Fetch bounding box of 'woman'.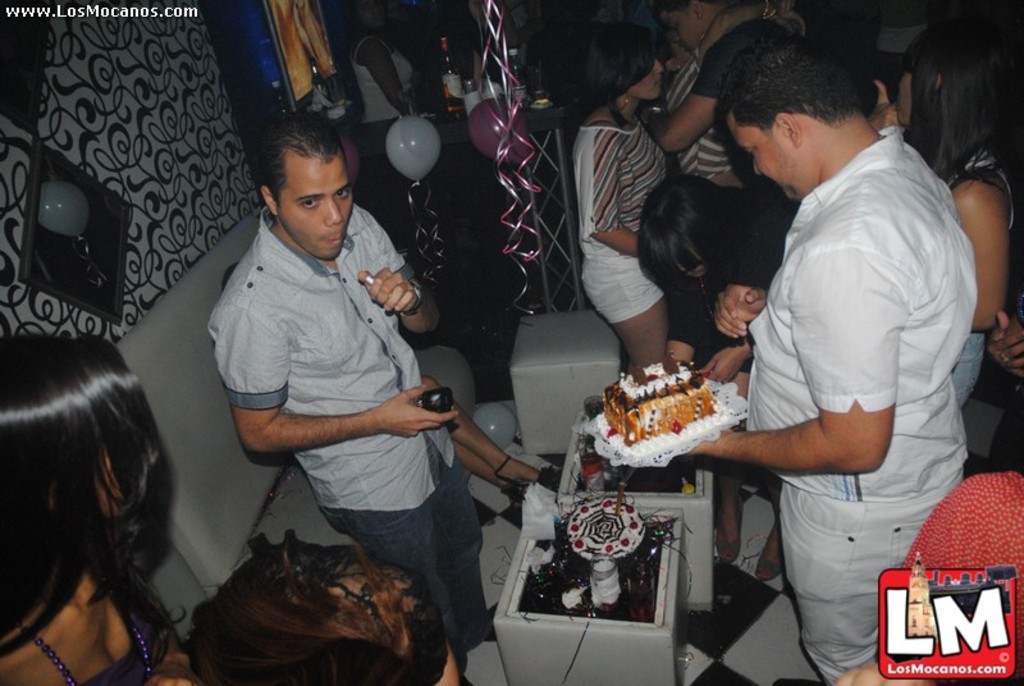
Bbox: detection(0, 324, 205, 685).
